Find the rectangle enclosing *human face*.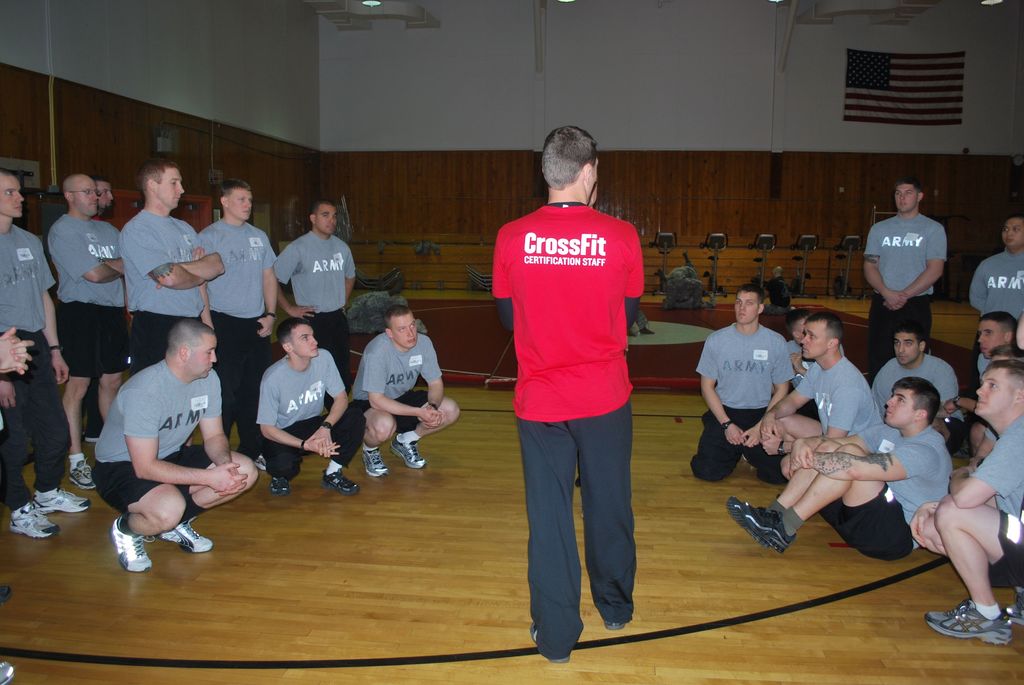
392,313,422,349.
